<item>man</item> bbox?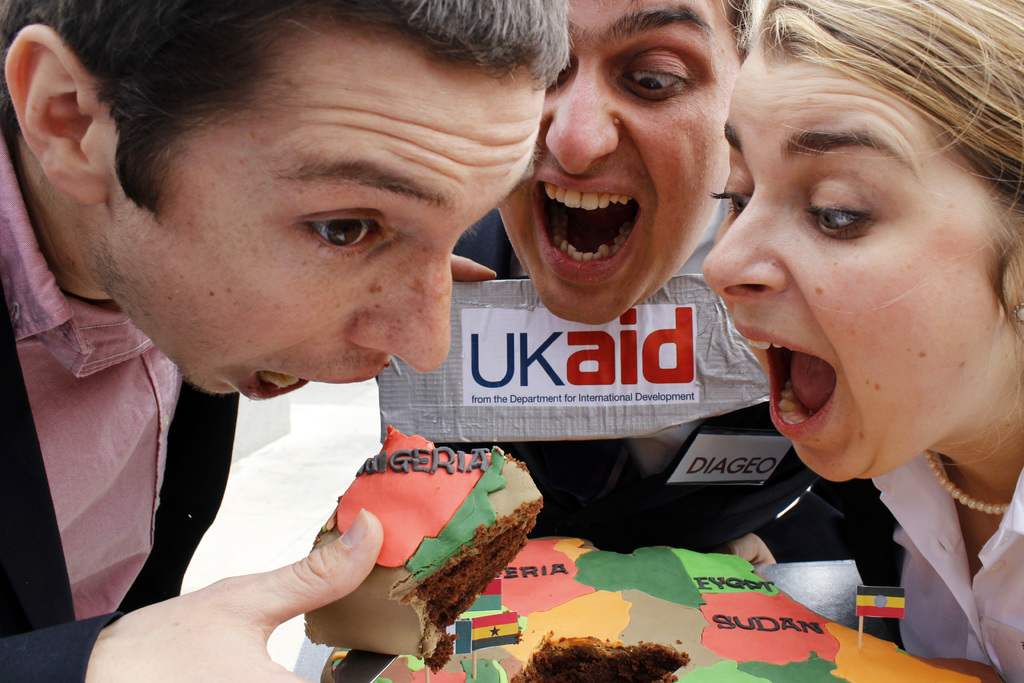
bbox=(375, 0, 823, 568)
